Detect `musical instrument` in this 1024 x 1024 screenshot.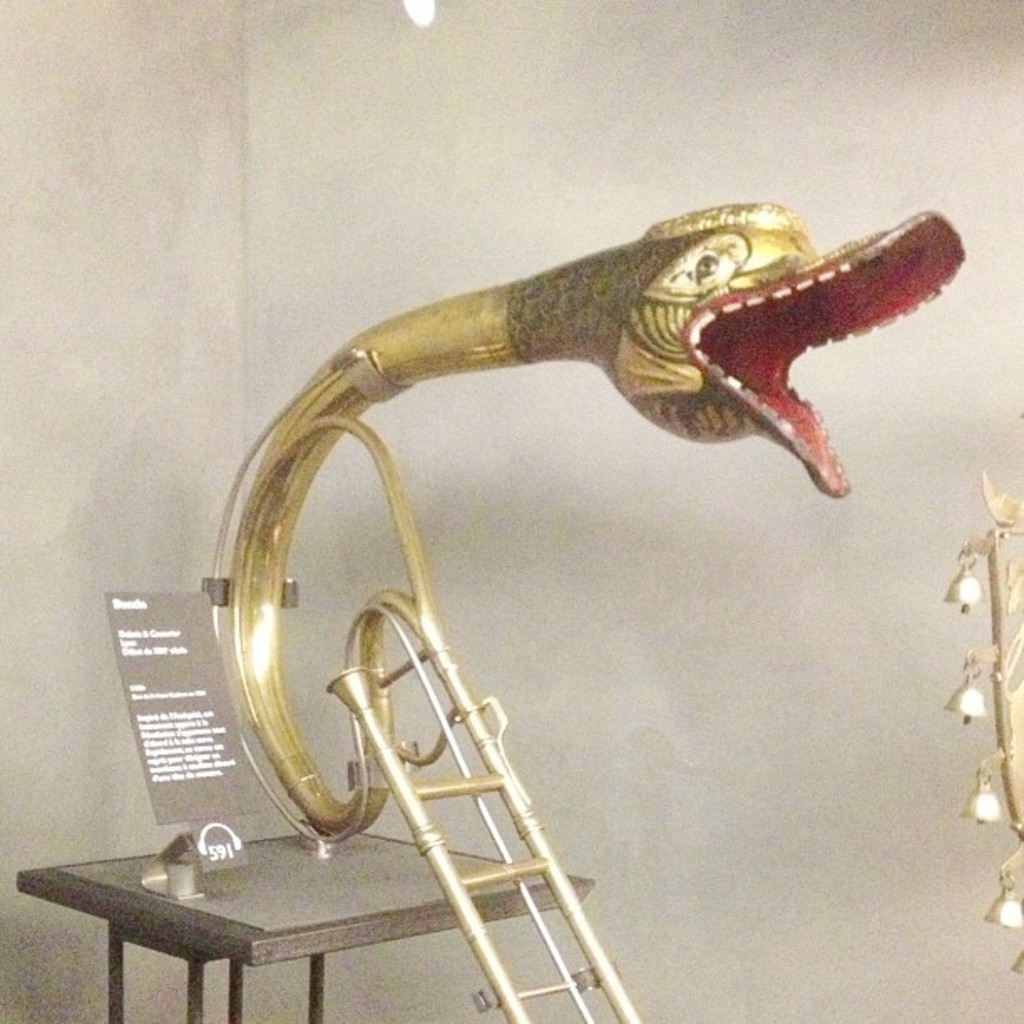
Detection: {"left": 949, "top": 477, "right": 1022, "bottom": 984}.
